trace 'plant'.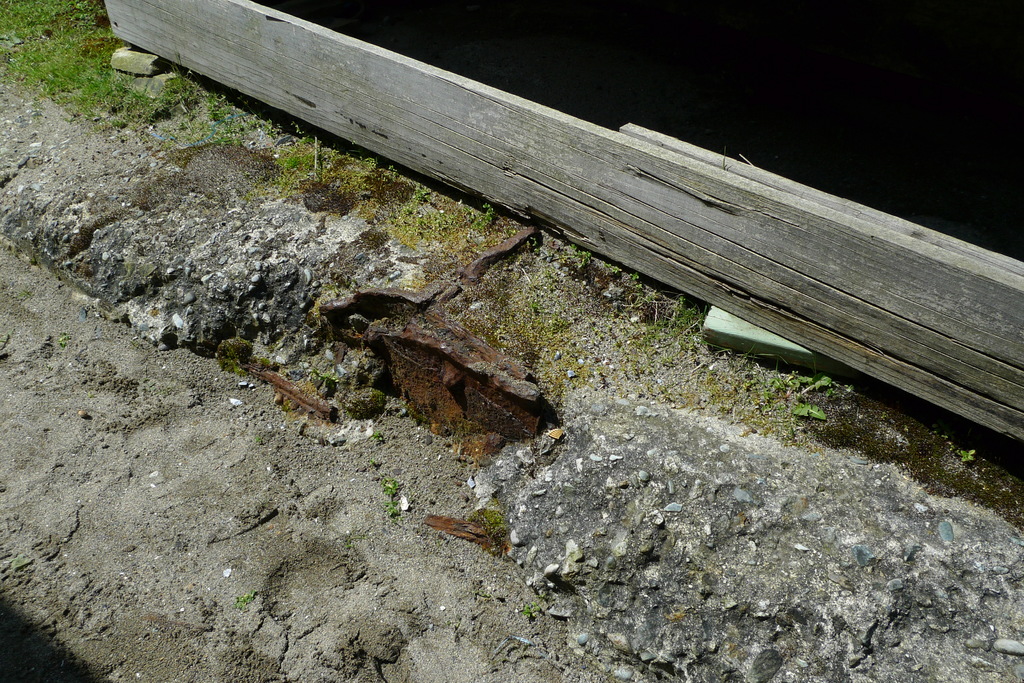
Traced to 6,0,213,118.
